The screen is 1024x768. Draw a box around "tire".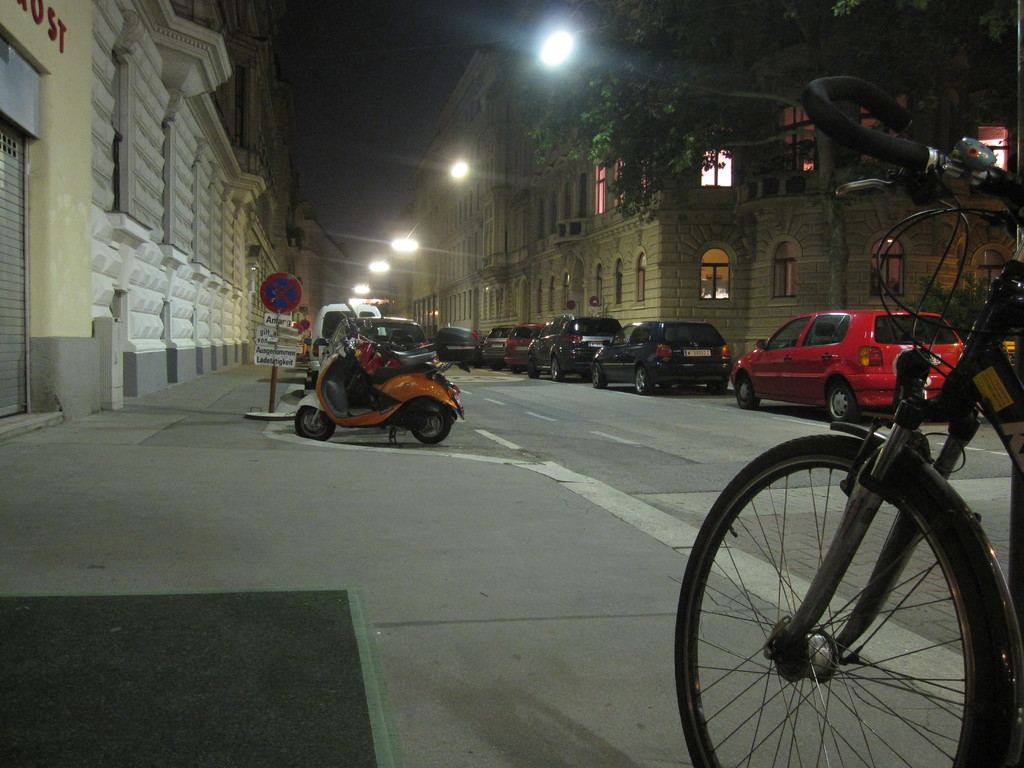
(x1=525, y1=356, x2=541, y2=380).
